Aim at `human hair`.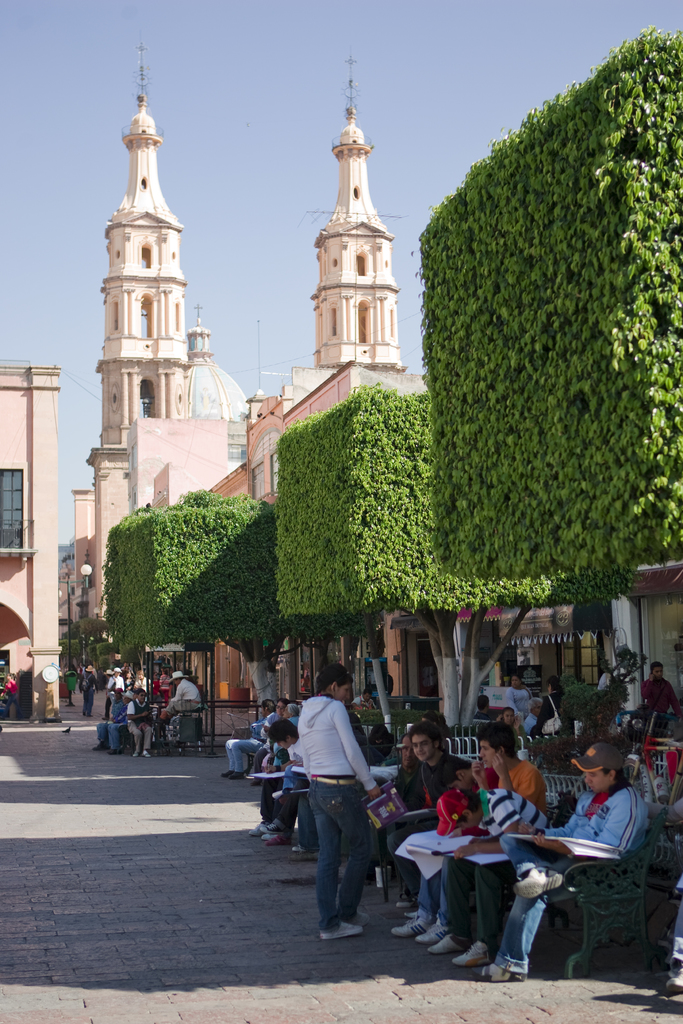
Aimed at 476:720:515:751.
